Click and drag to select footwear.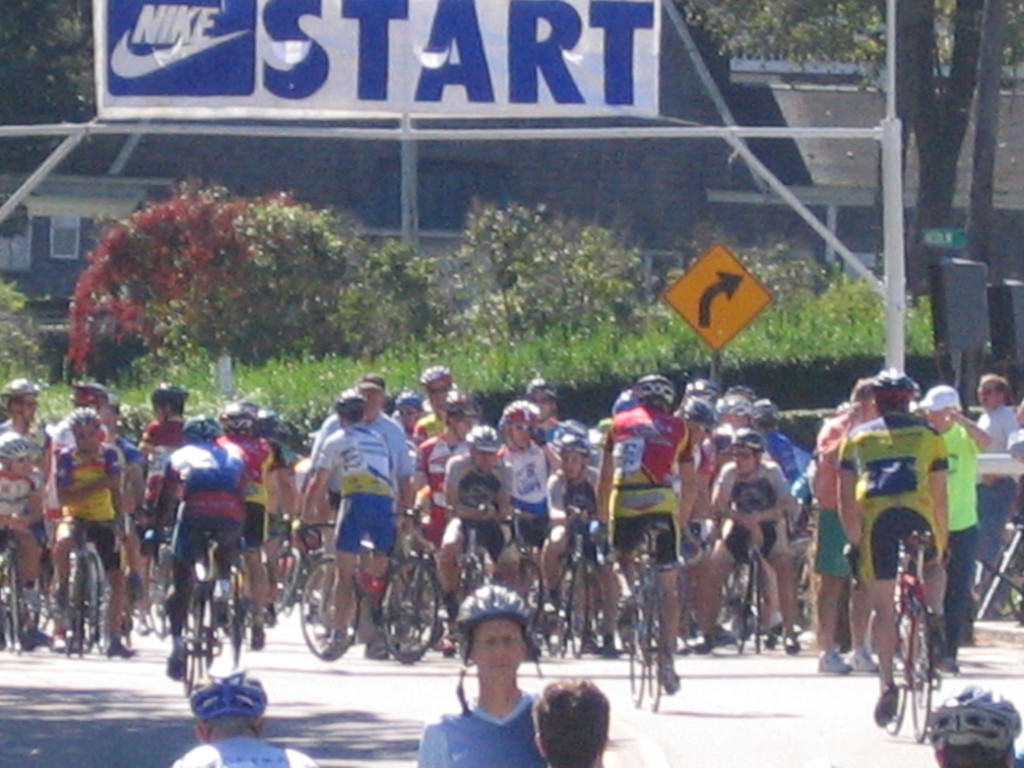
Selection: region(164, 641, 190, 679).
